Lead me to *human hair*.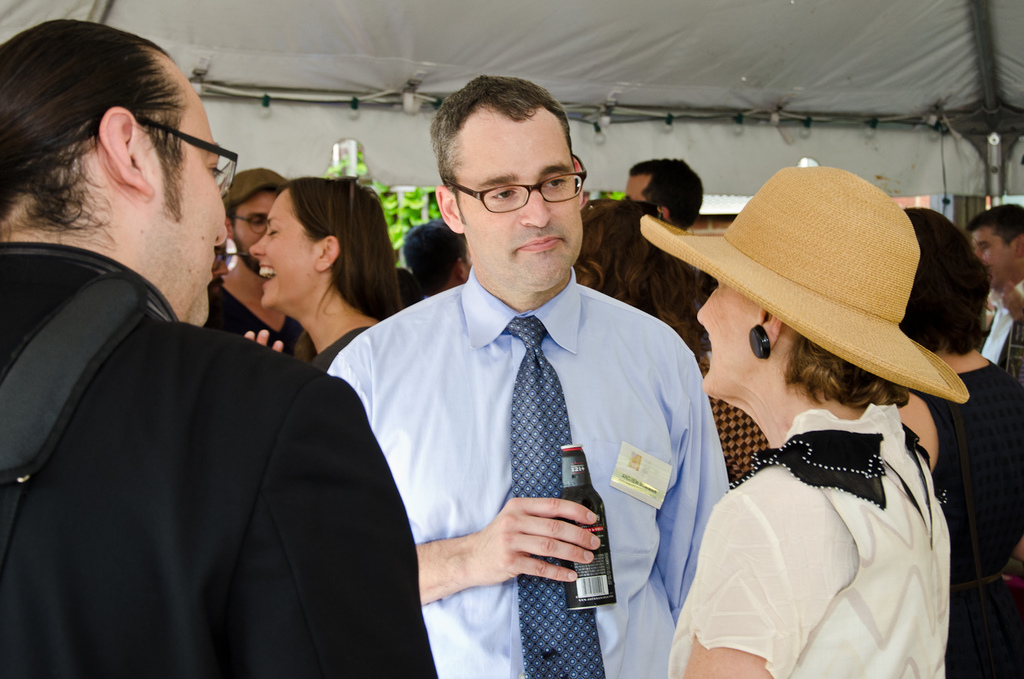
Lead to select_region(897, 197, 995, 362).
